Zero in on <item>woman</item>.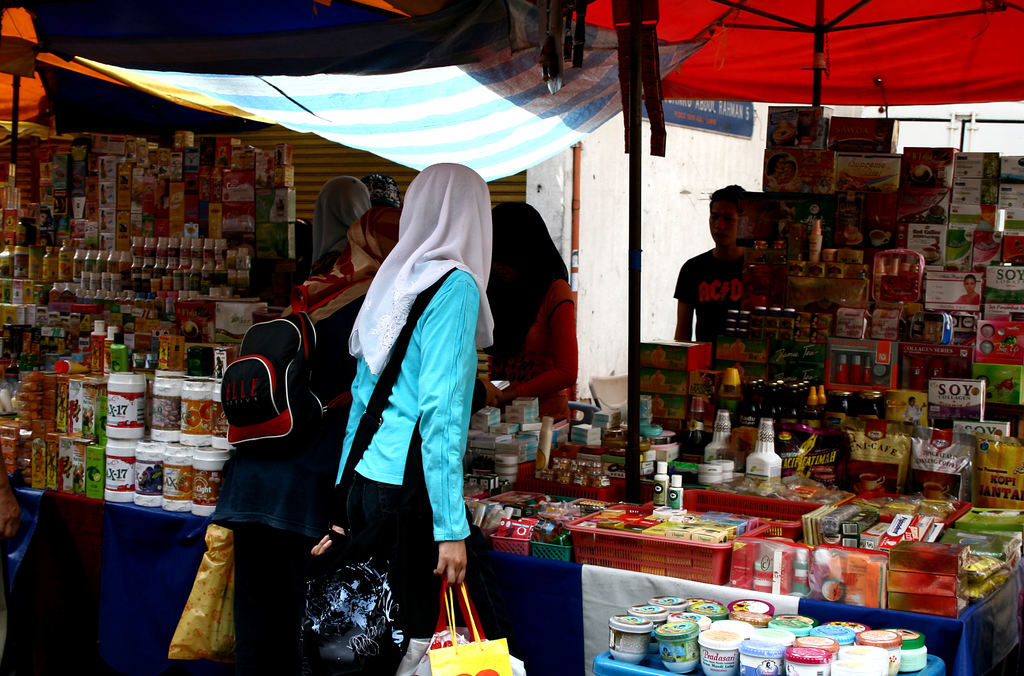
Zeroed in: {"x1": 210, "y1": 202, "x2": 406, "y2": 675}.
